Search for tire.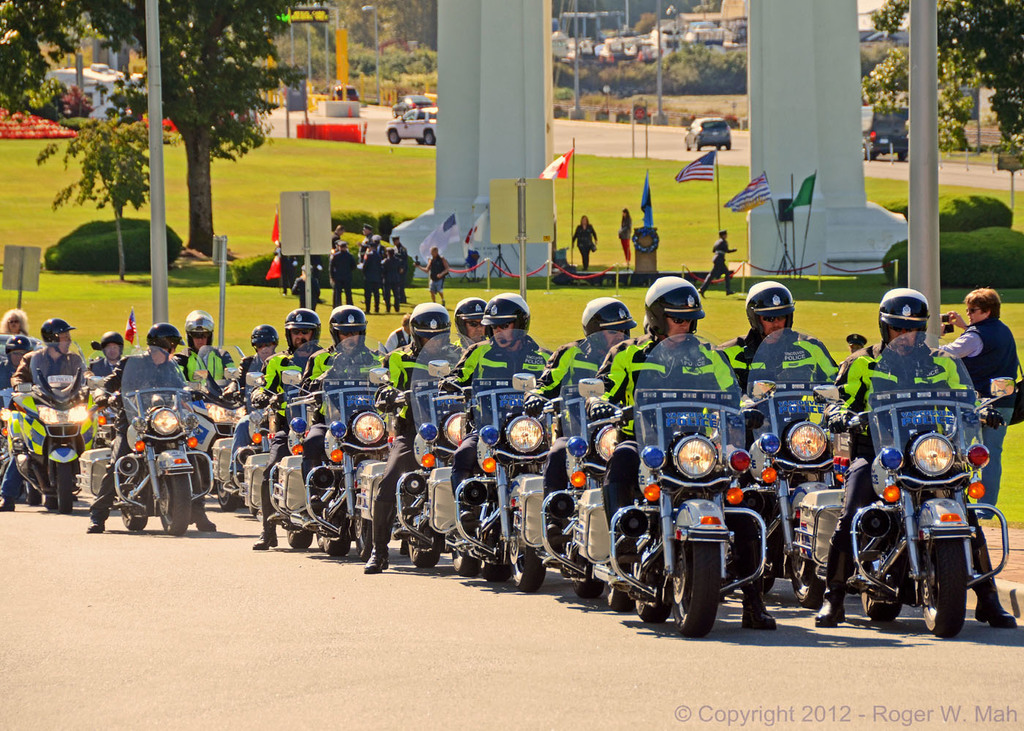
Found at (left=163, top=474, right=189, bottom=533).
